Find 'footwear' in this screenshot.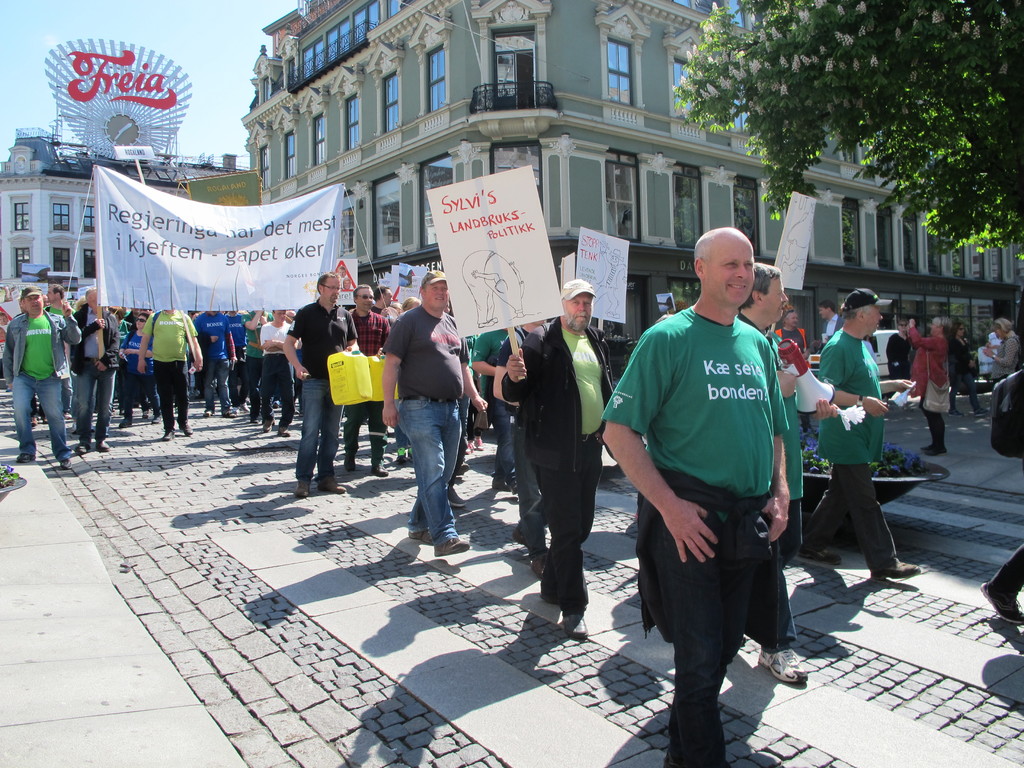
The bounding box for 'footwear' is (561, 605, 587, 637).
